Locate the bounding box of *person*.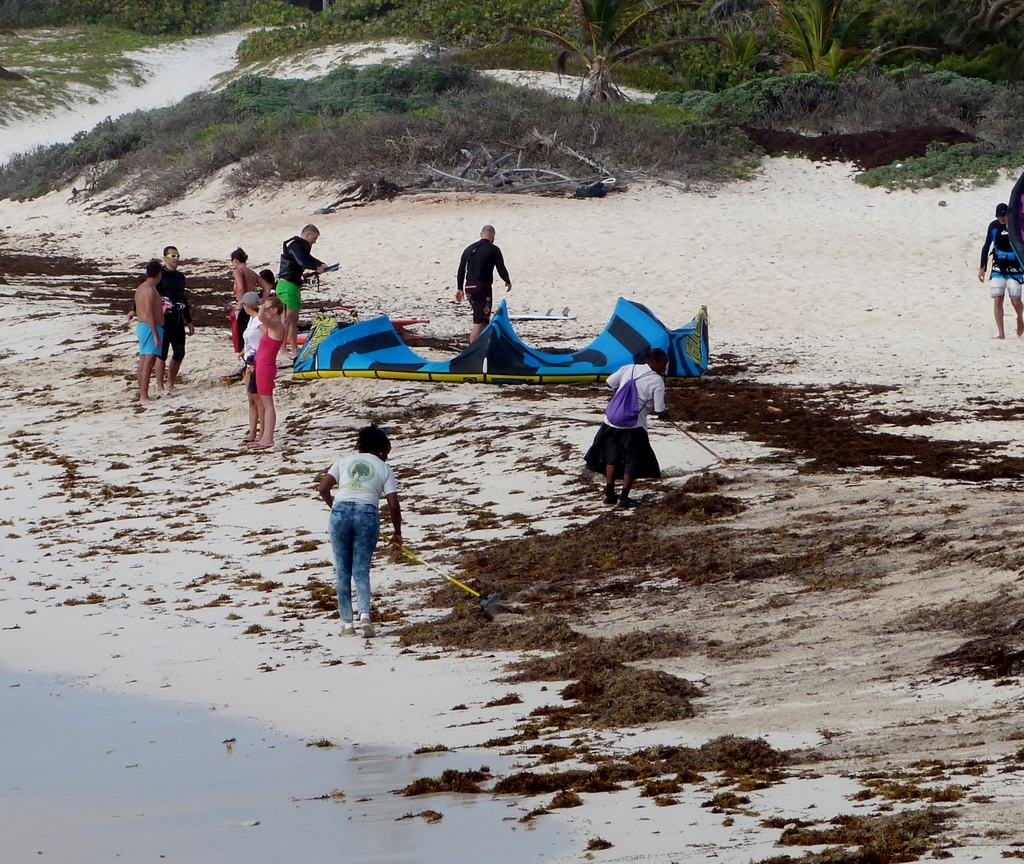
Bounding box: crop(251, 299, 288, 455).
